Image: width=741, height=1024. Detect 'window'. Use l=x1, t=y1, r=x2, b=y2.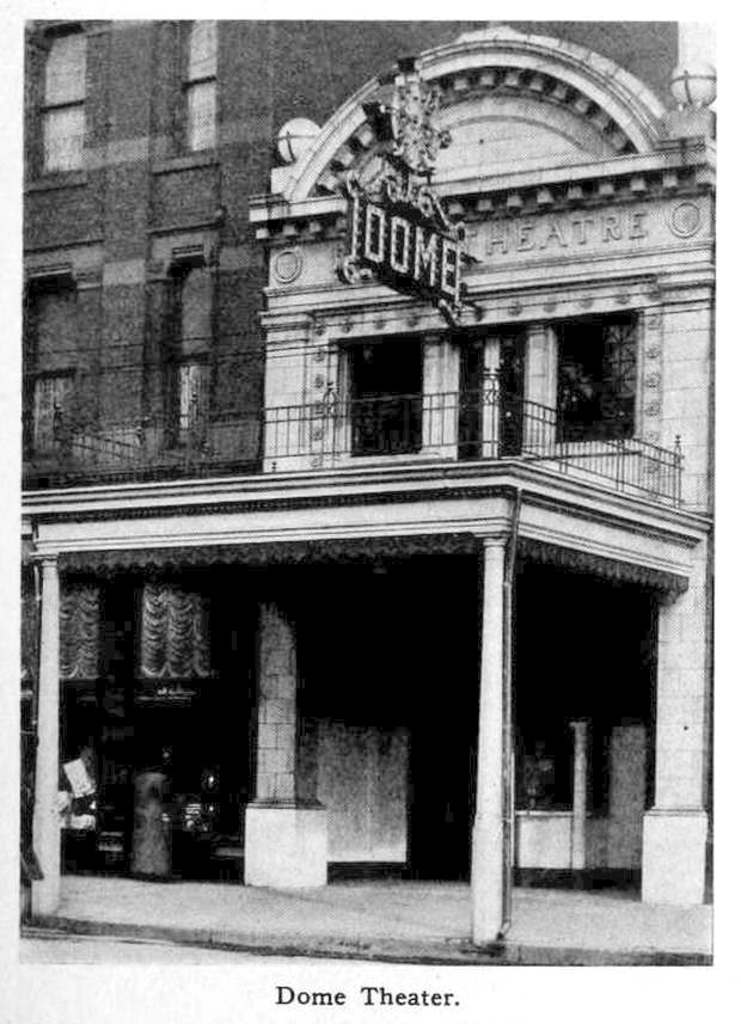
l=32, t=18, r=87, b=183.
